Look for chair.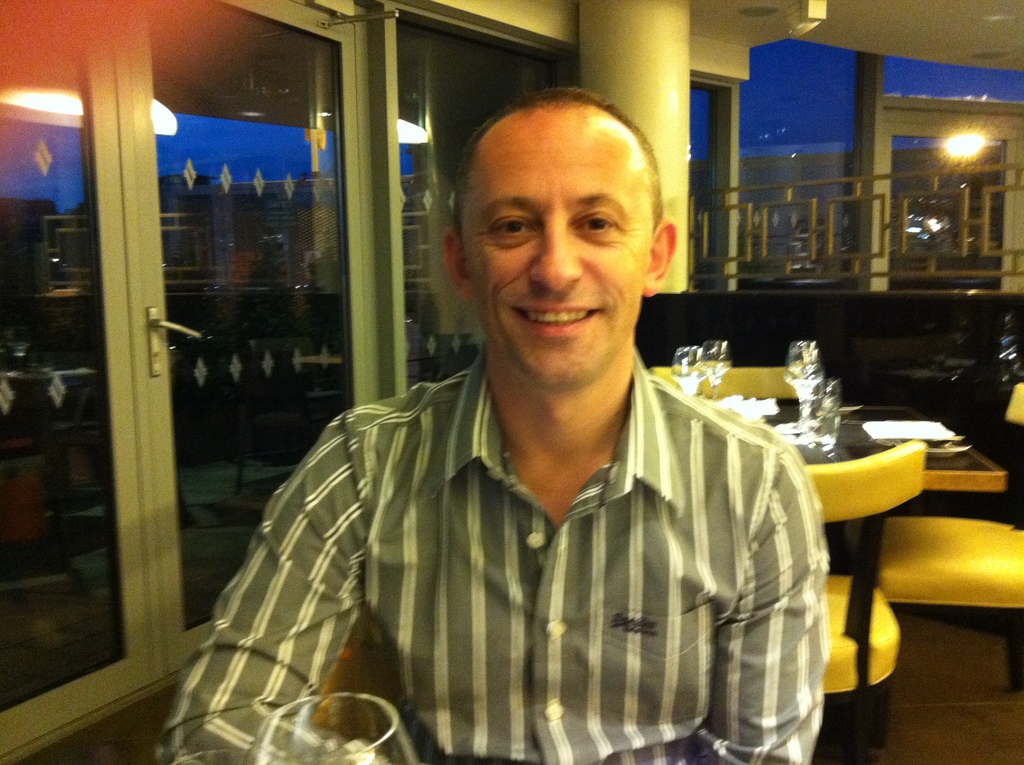
Found: x1=837 y1=380 x2=1023 y2=696.
